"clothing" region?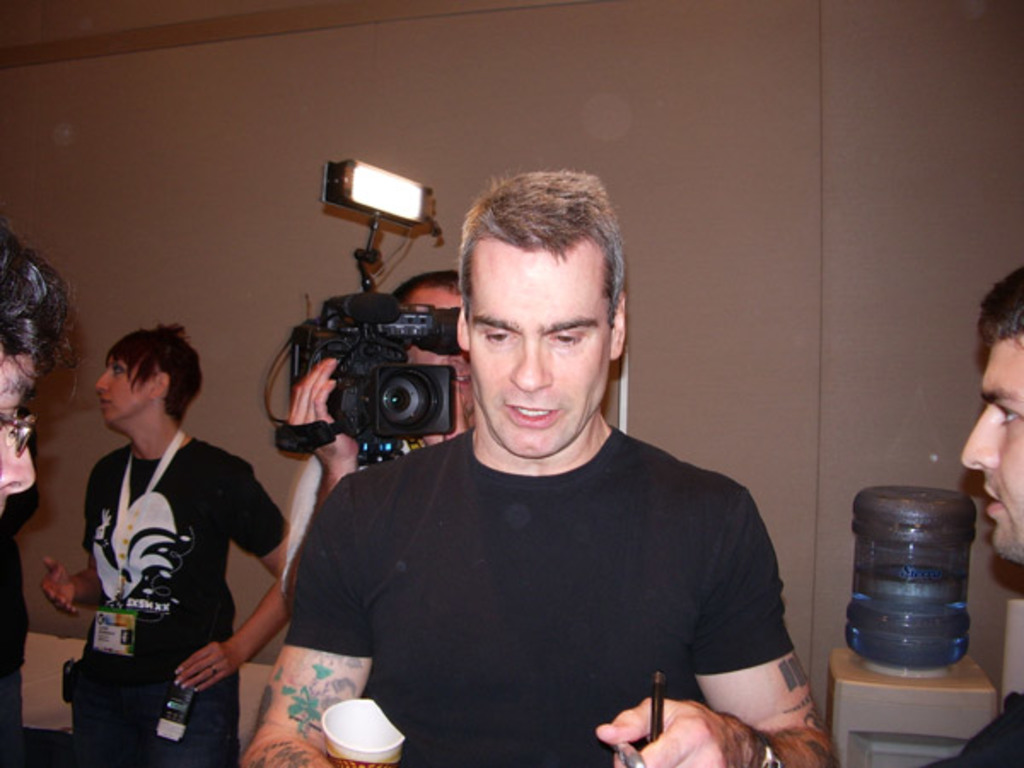
80 439 295 766
